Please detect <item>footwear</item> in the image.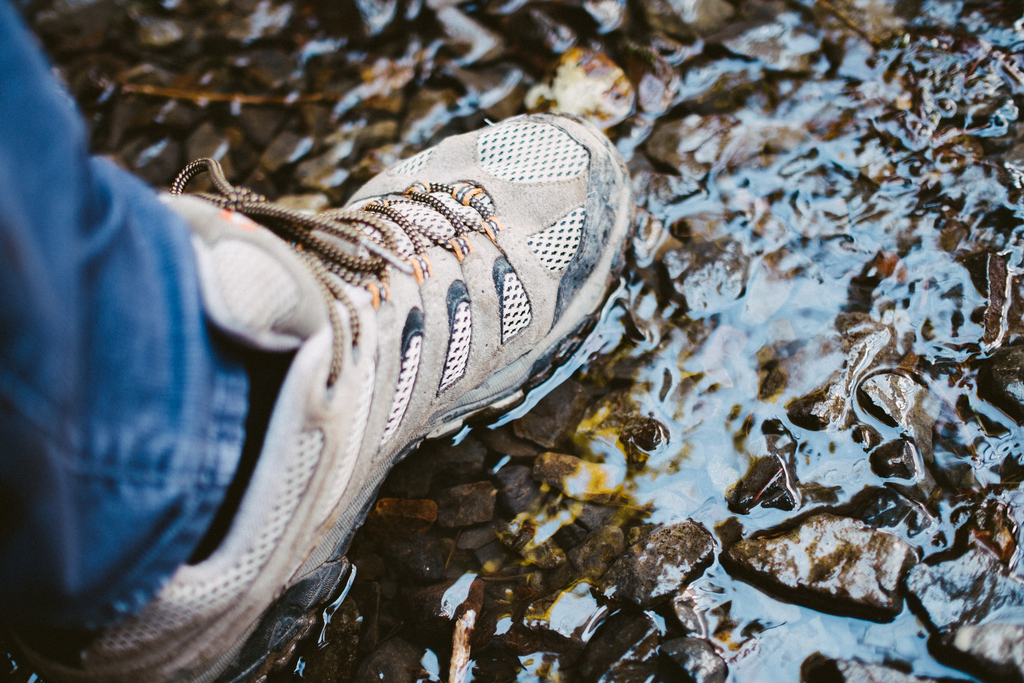
<box>3,110,637,682</box>.
